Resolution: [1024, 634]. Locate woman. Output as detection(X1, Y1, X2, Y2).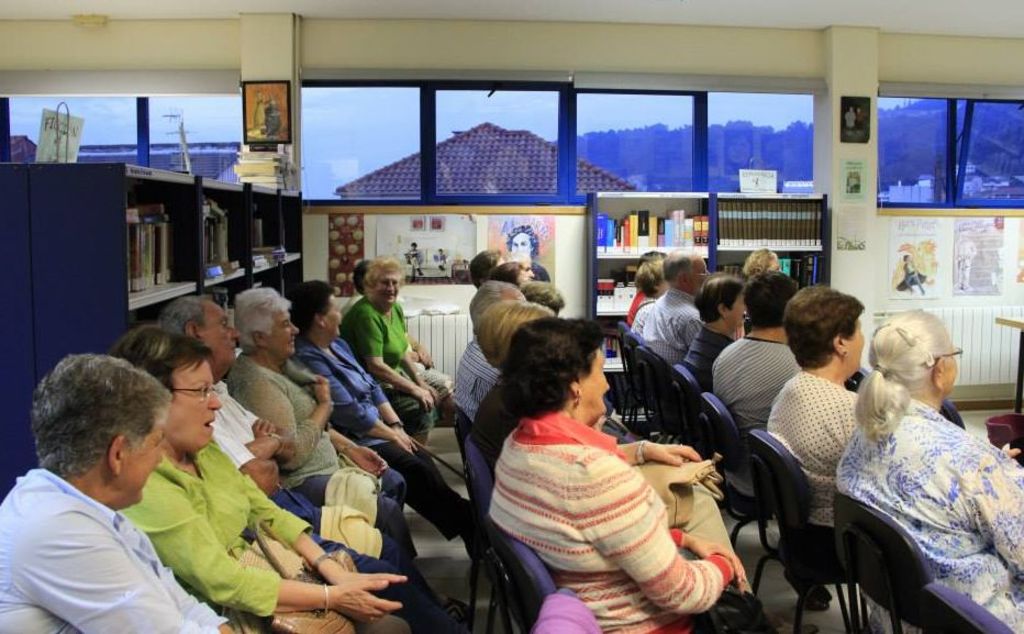
detection(98, 321, 445, 633).
